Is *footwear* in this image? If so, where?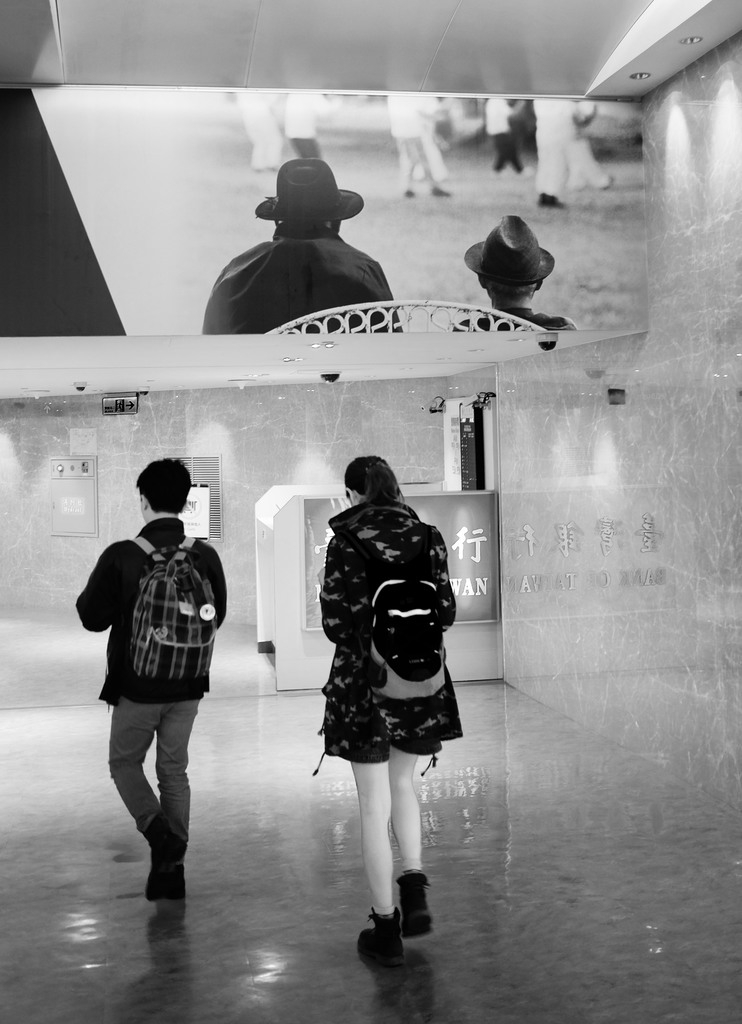
Yes, at (402,872,434,942).
